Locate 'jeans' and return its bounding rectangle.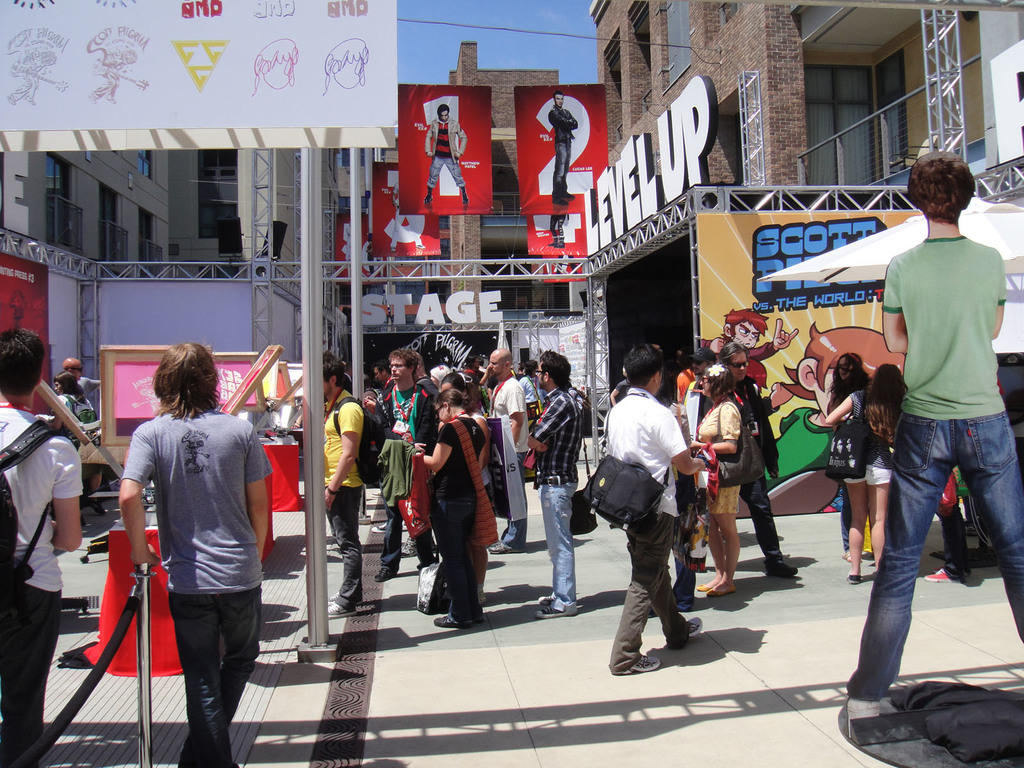
(left=166, top=589, right=269, bottom=767).
